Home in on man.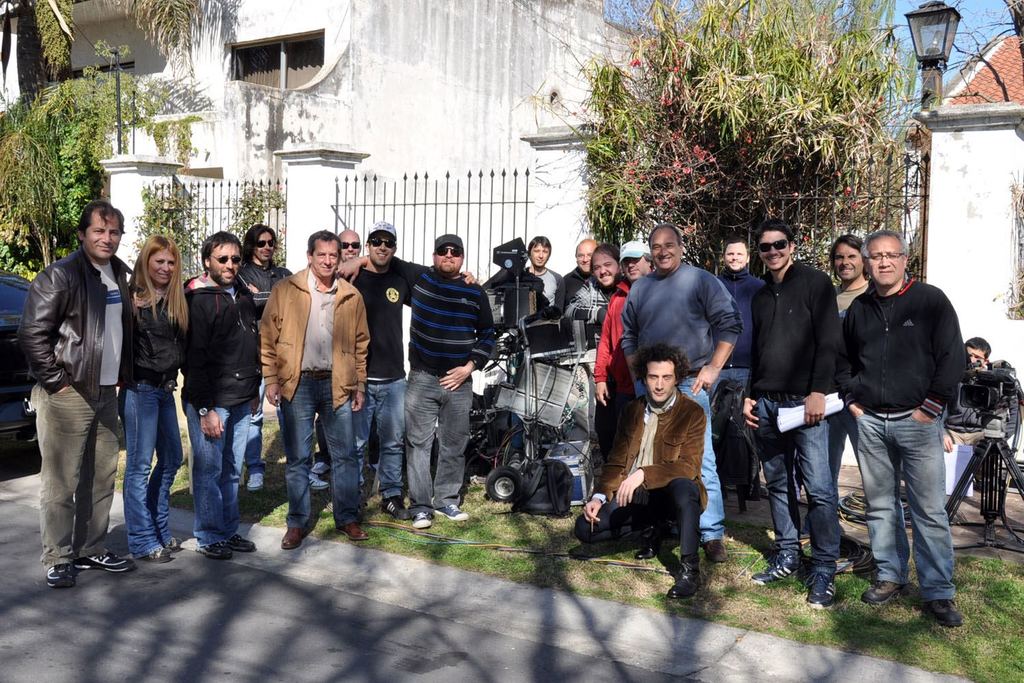
Homed in at detection(561, 240, 611, 301).
